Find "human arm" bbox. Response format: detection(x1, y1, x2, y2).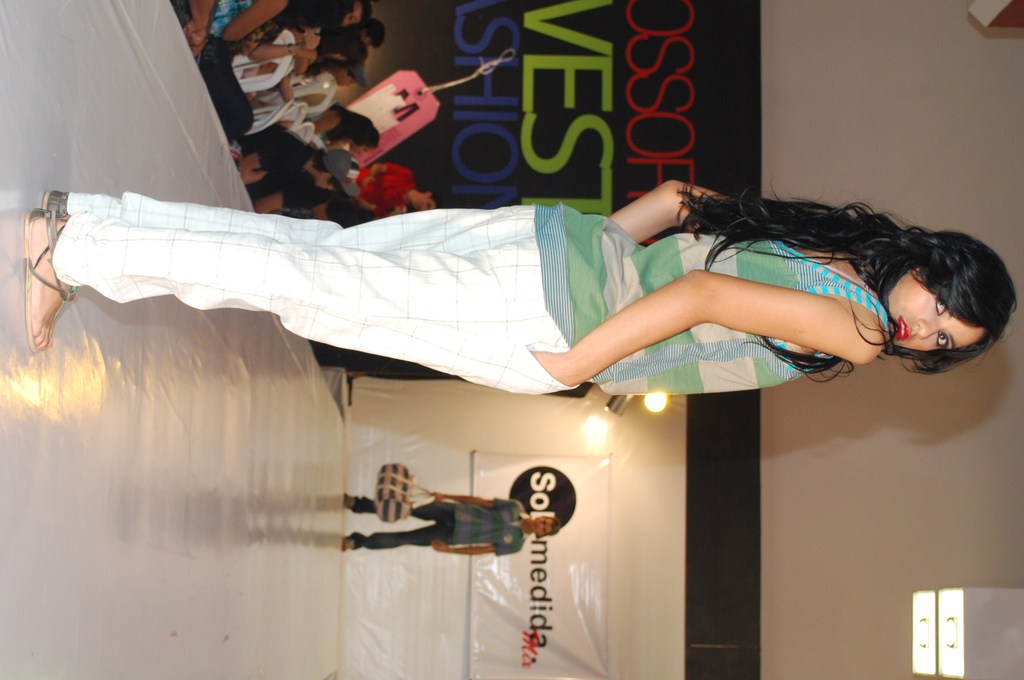
detection(215, 0, 290, 42).
